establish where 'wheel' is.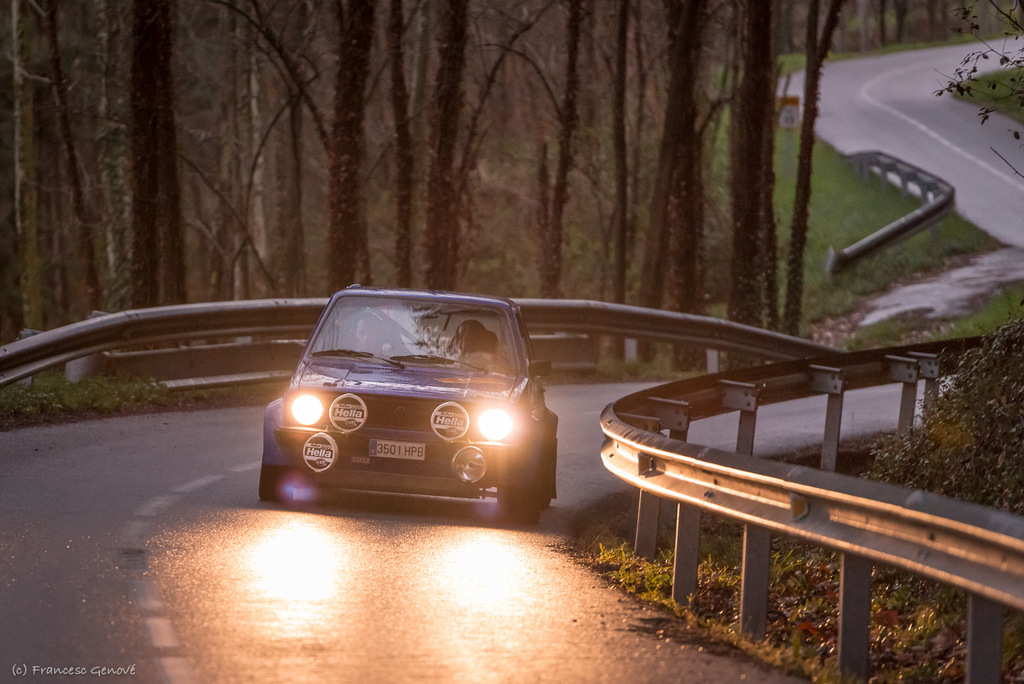
Established at (261,445,309,512).
